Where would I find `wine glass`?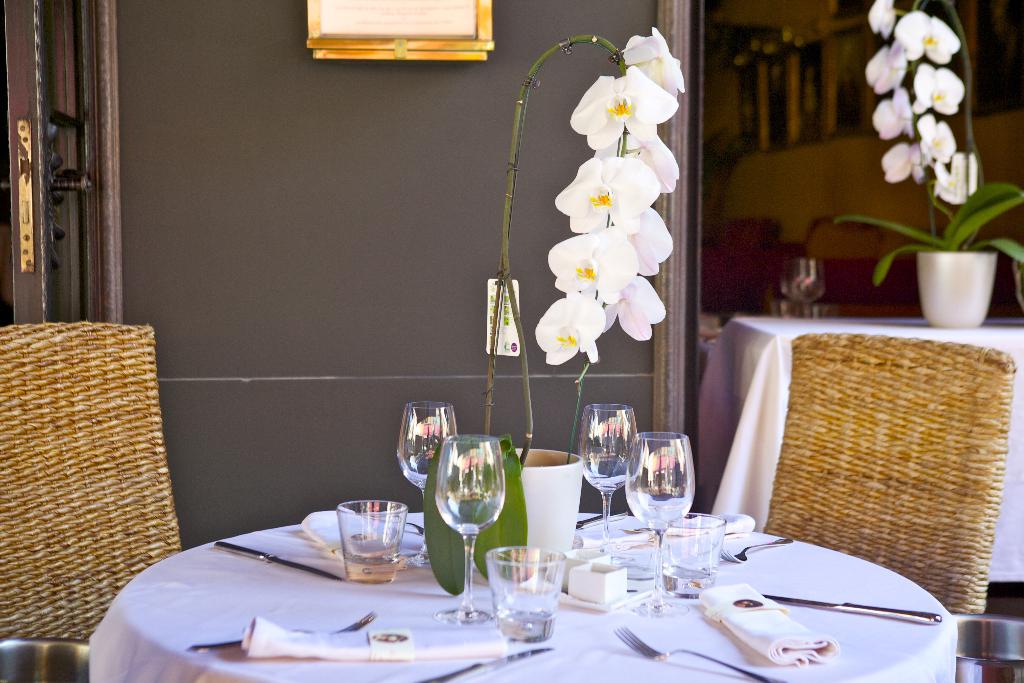
At Rect(577, 404, 640, 543).
